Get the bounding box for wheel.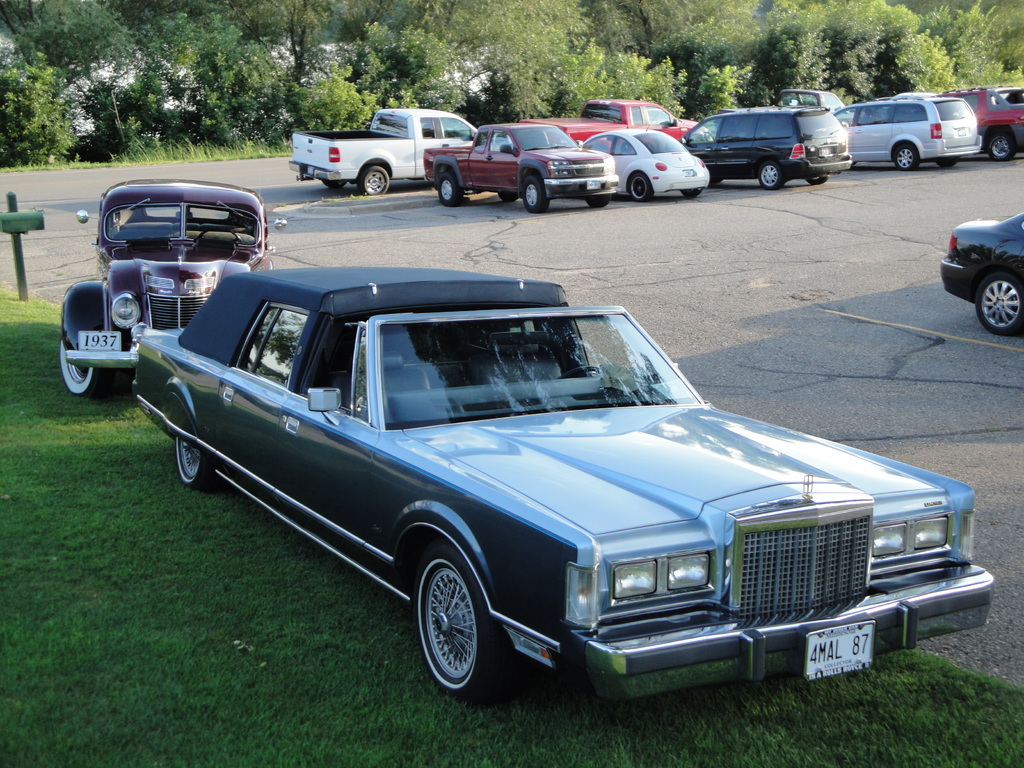
x1=630, y1=173, x2=653, y2=202.
